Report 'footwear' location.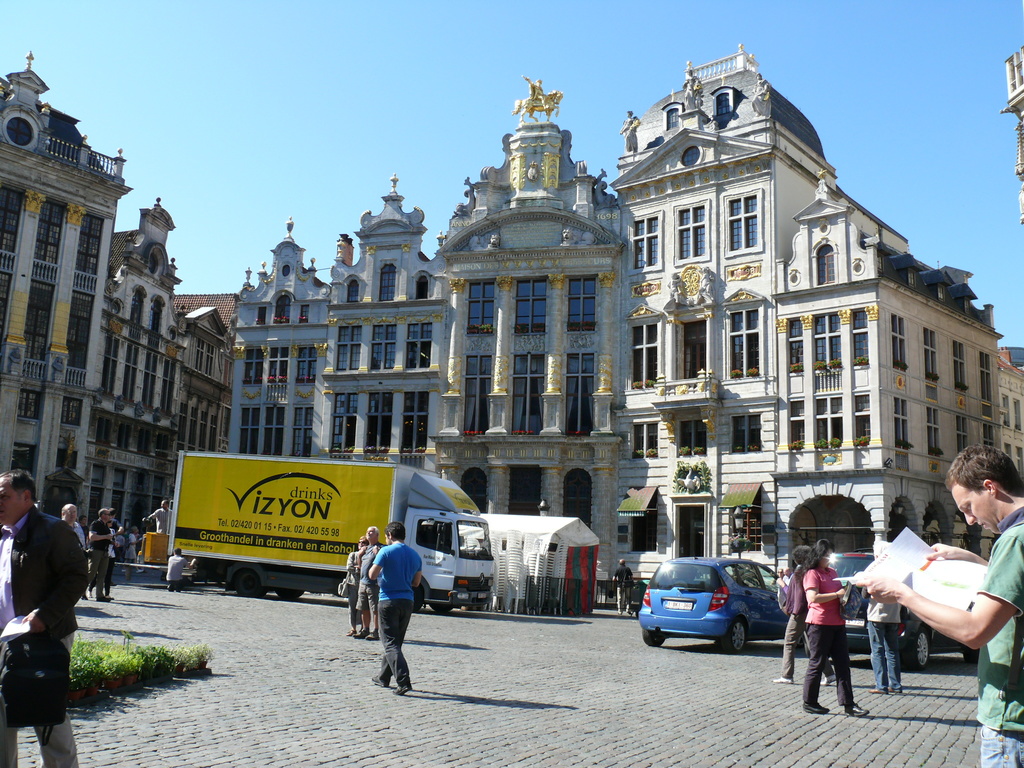
Report: detection(372, 676, 388, 689).
